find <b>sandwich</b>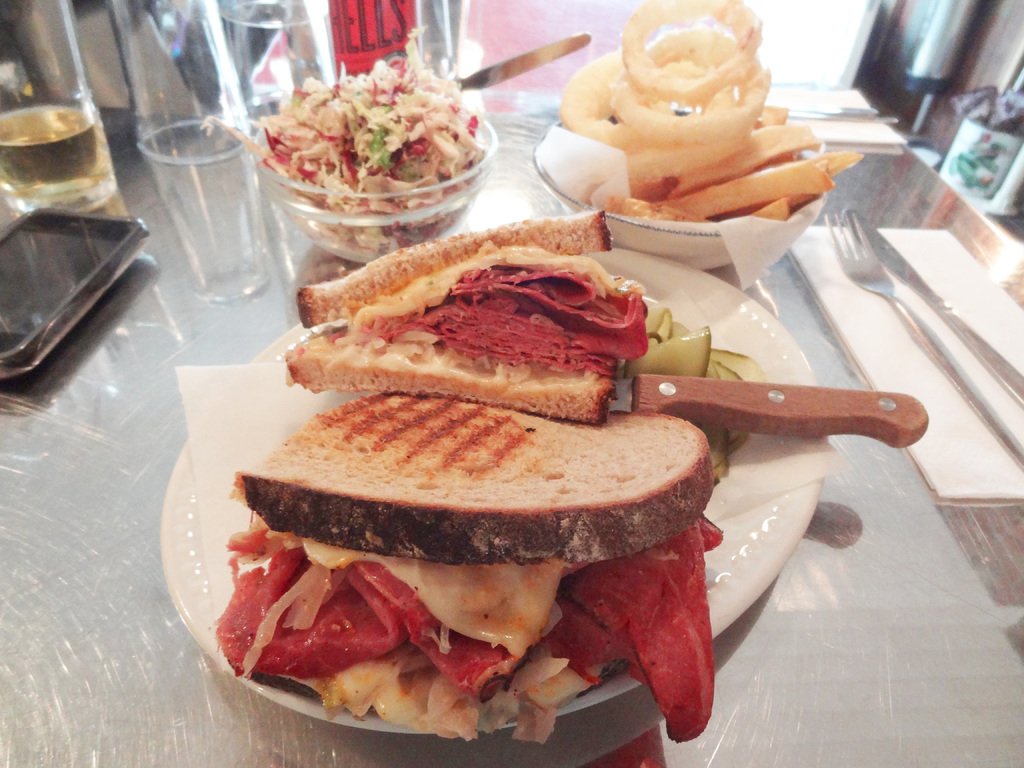
x1=285, y1=200, x2=709, y2=430
